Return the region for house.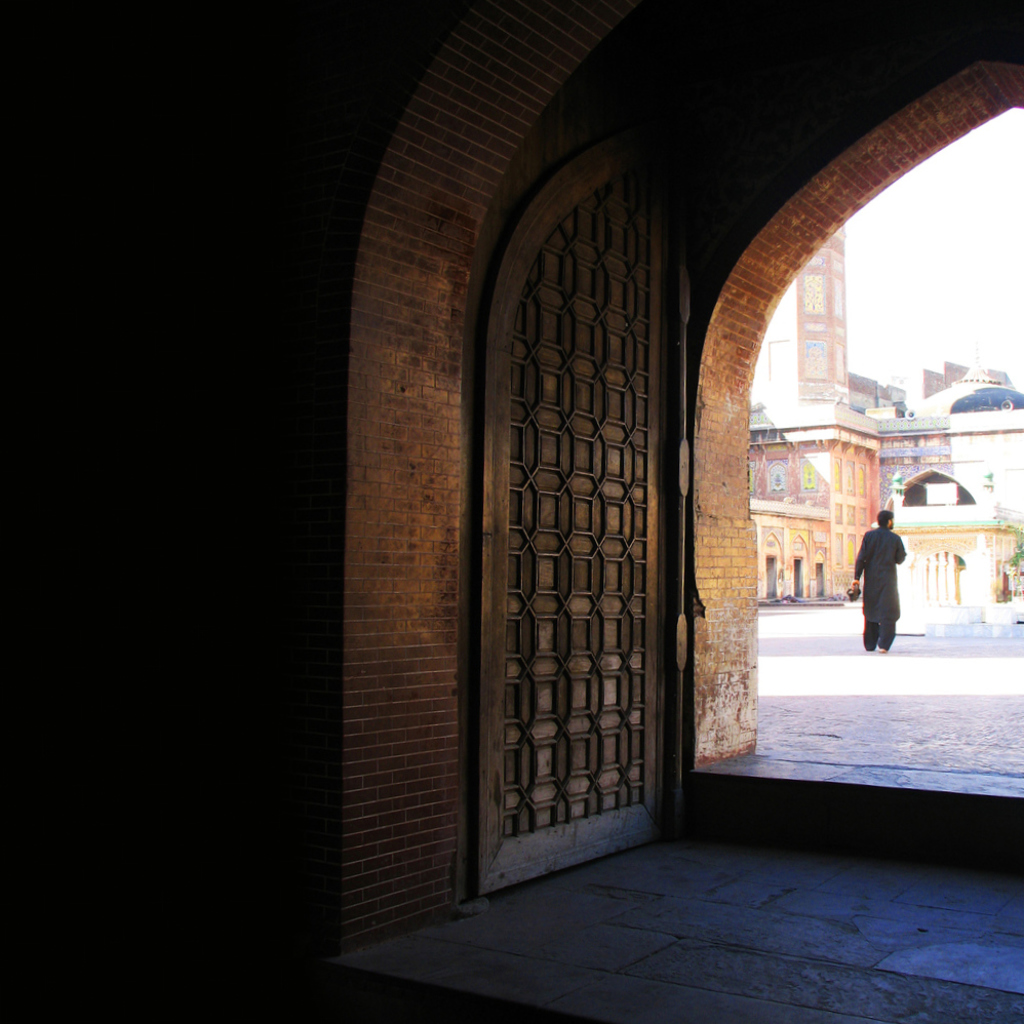
(x1=752, y1=223, x2=895, y2=607).
